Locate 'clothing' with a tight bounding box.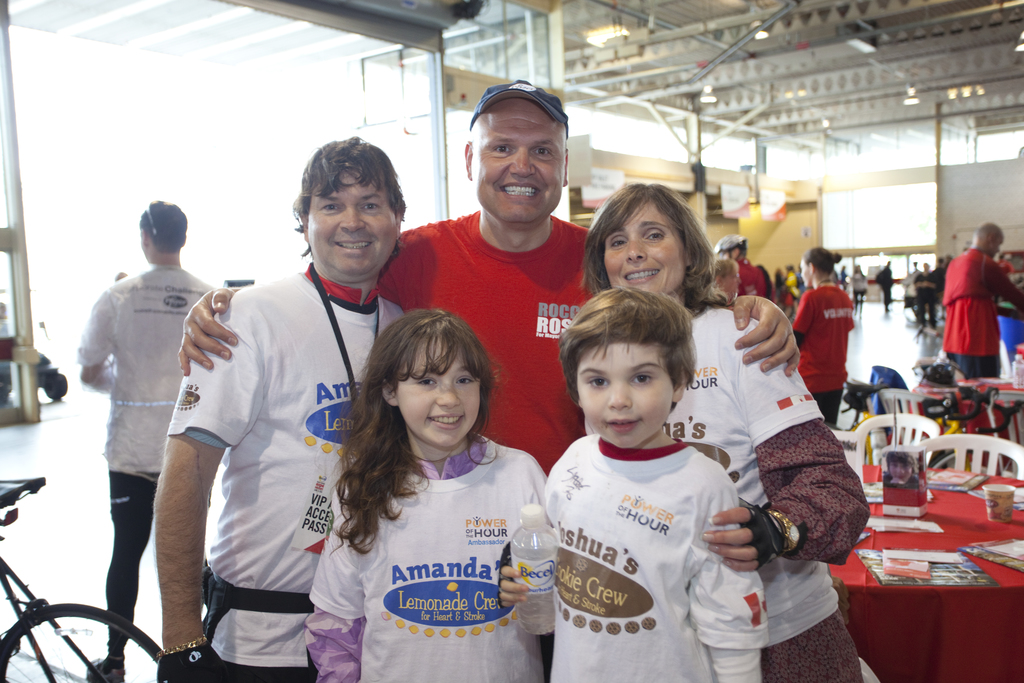
[left=941, top=237, right=1009, bottom=377].
